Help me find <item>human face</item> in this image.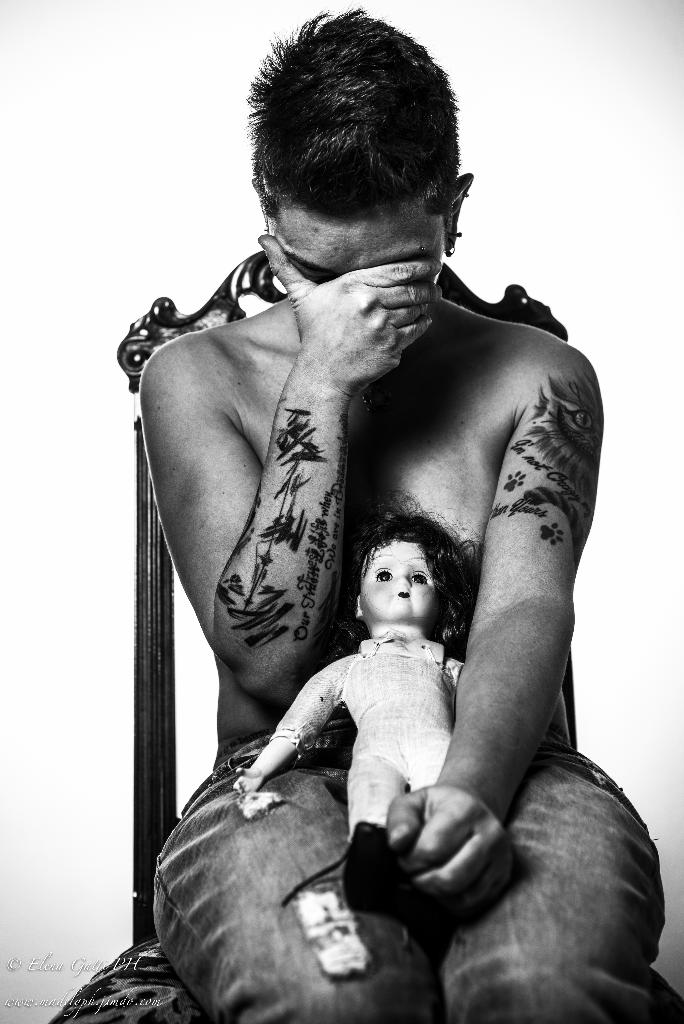
Found it: region(272, 220, 444, 282).
